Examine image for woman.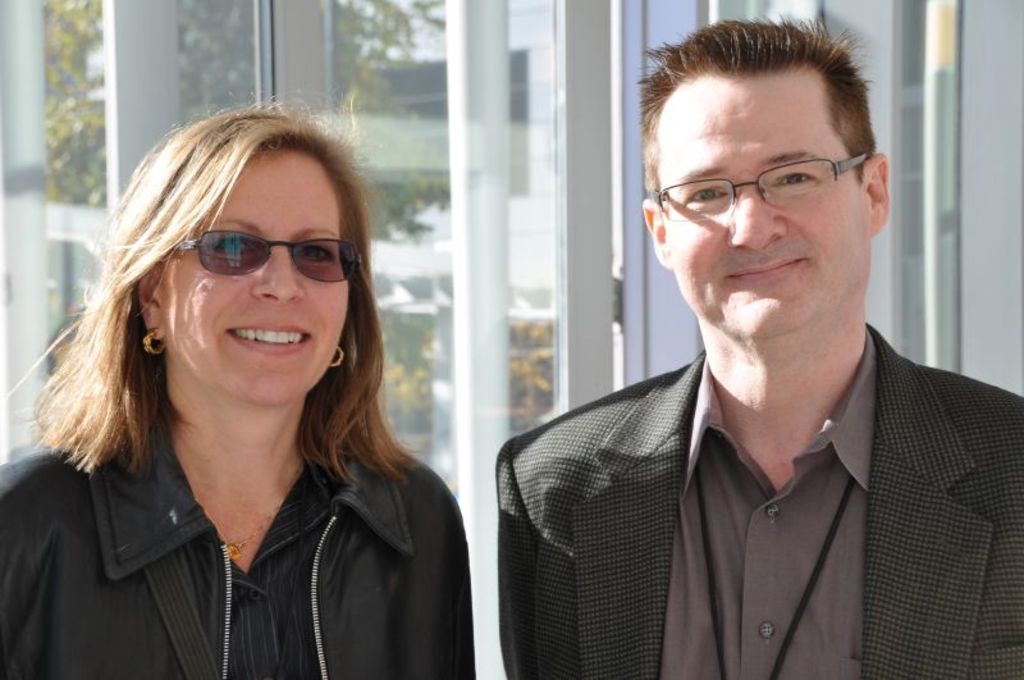
Examination result: {"x1": 17, "y1": 104, "x2": 502, "y2": 679}.
